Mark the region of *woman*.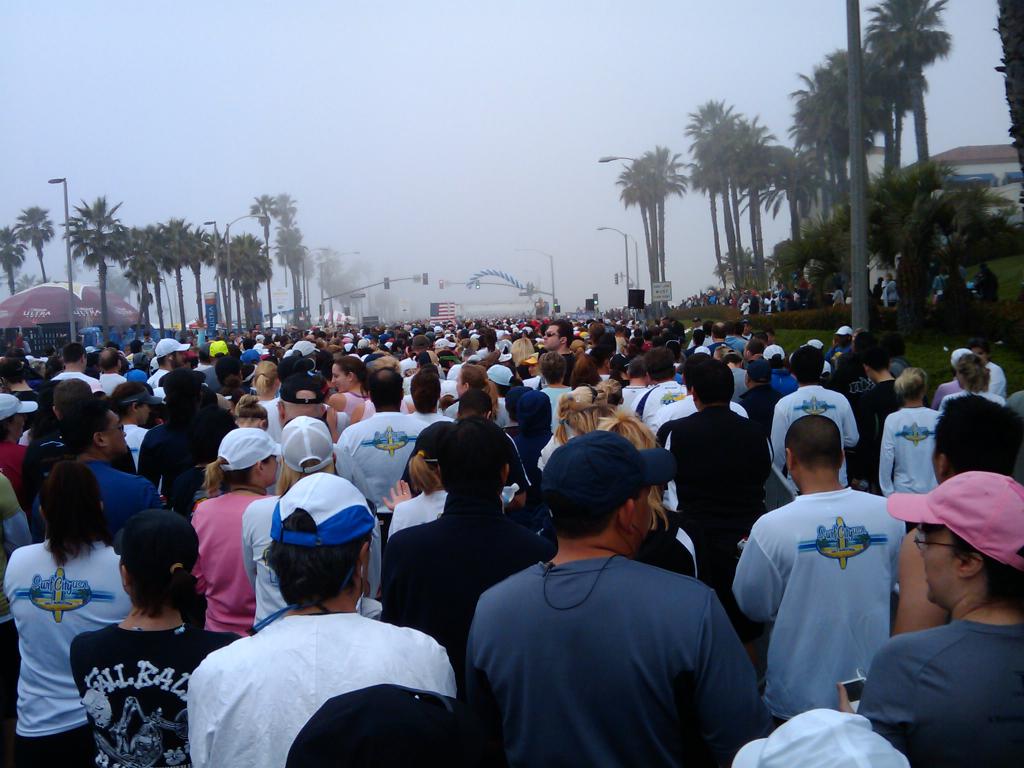
Region: 70:506:244:767.
